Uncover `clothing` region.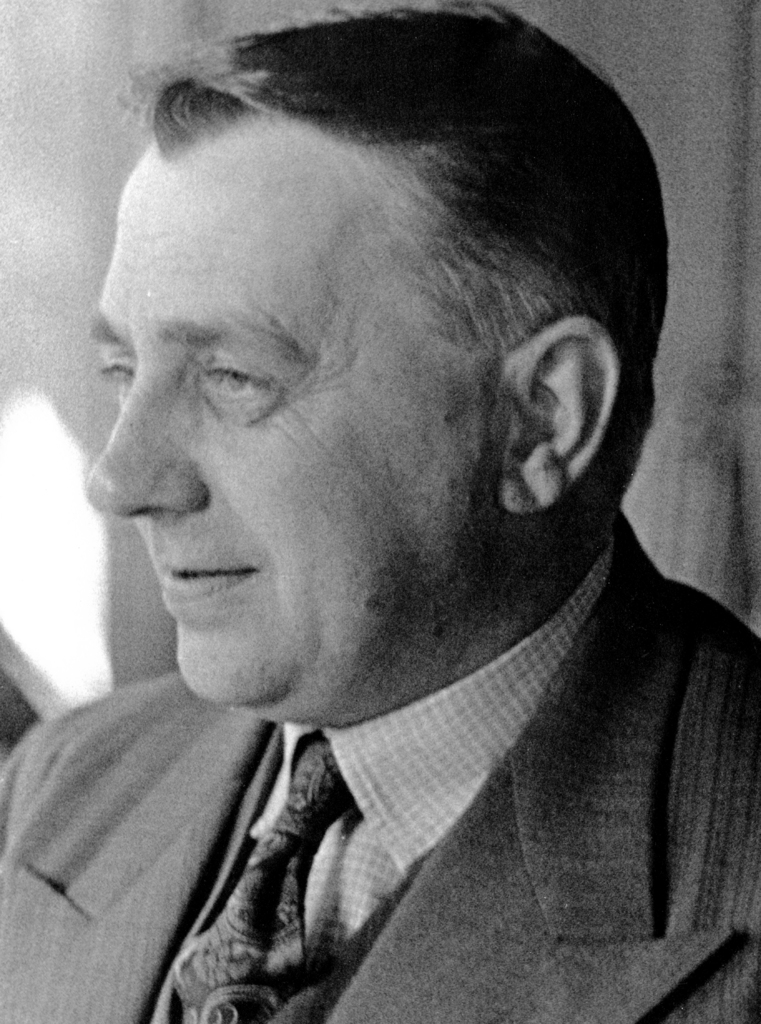
Uncovered: detection(0, 641, 670, 1004).
